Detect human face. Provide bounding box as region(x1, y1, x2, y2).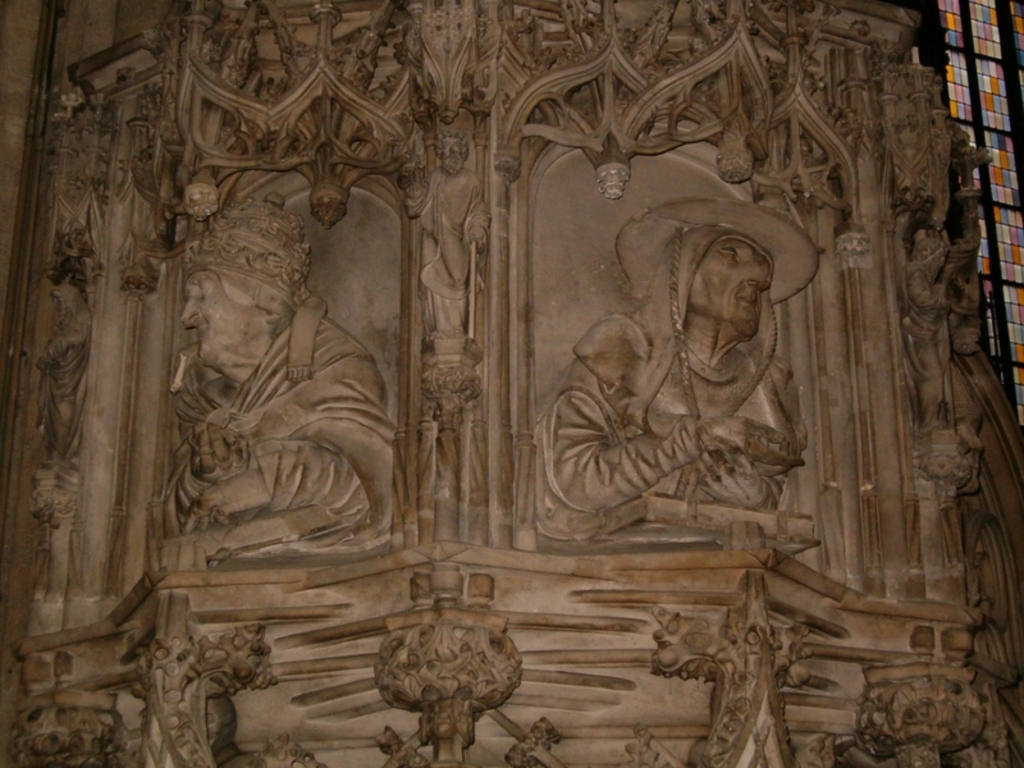
region(689, 234, 773, 339).
